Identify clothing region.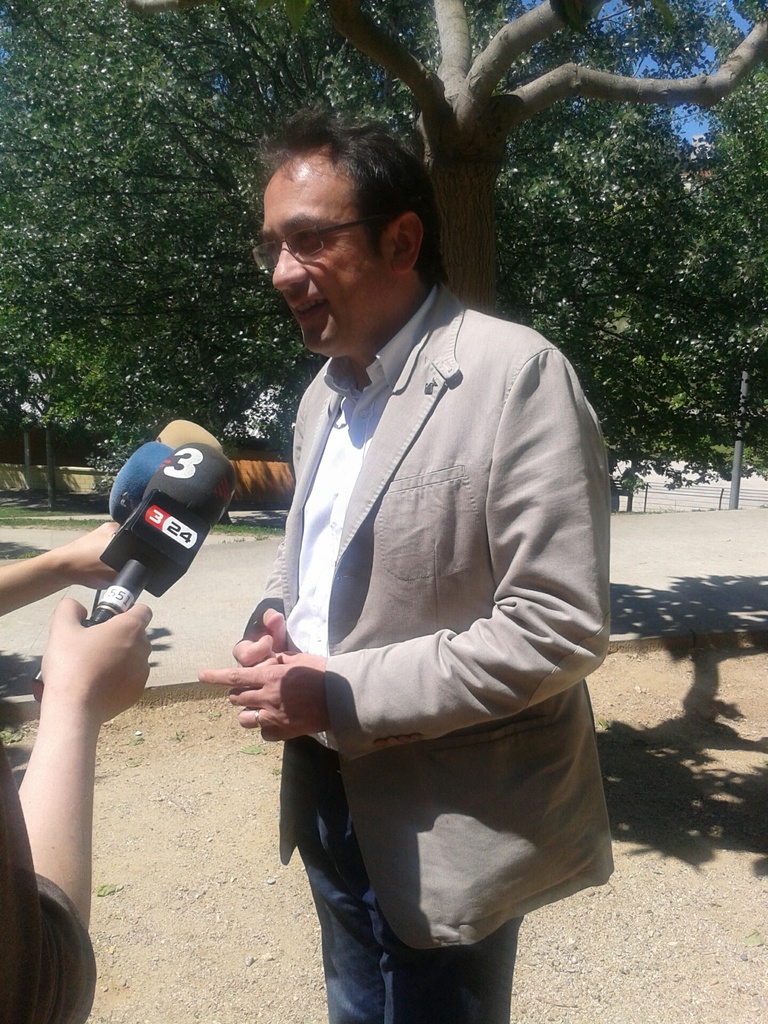
Region: 0, 721, 90, 1020.
